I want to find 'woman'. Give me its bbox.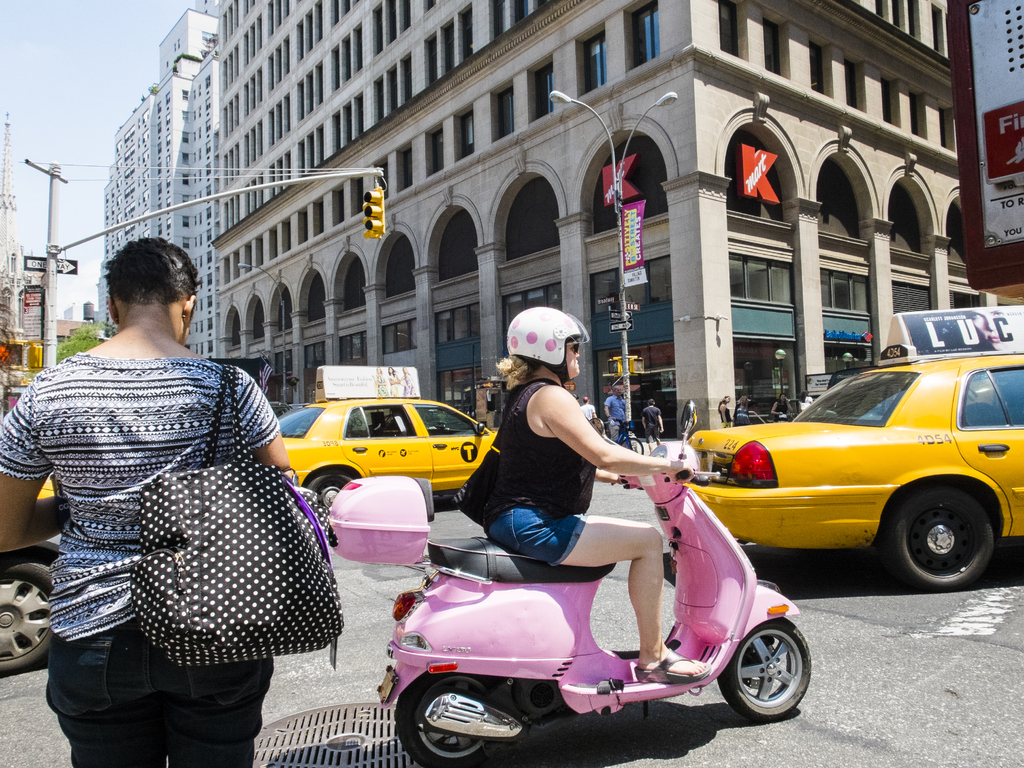
bbox=[399, 362, 422, 399].
